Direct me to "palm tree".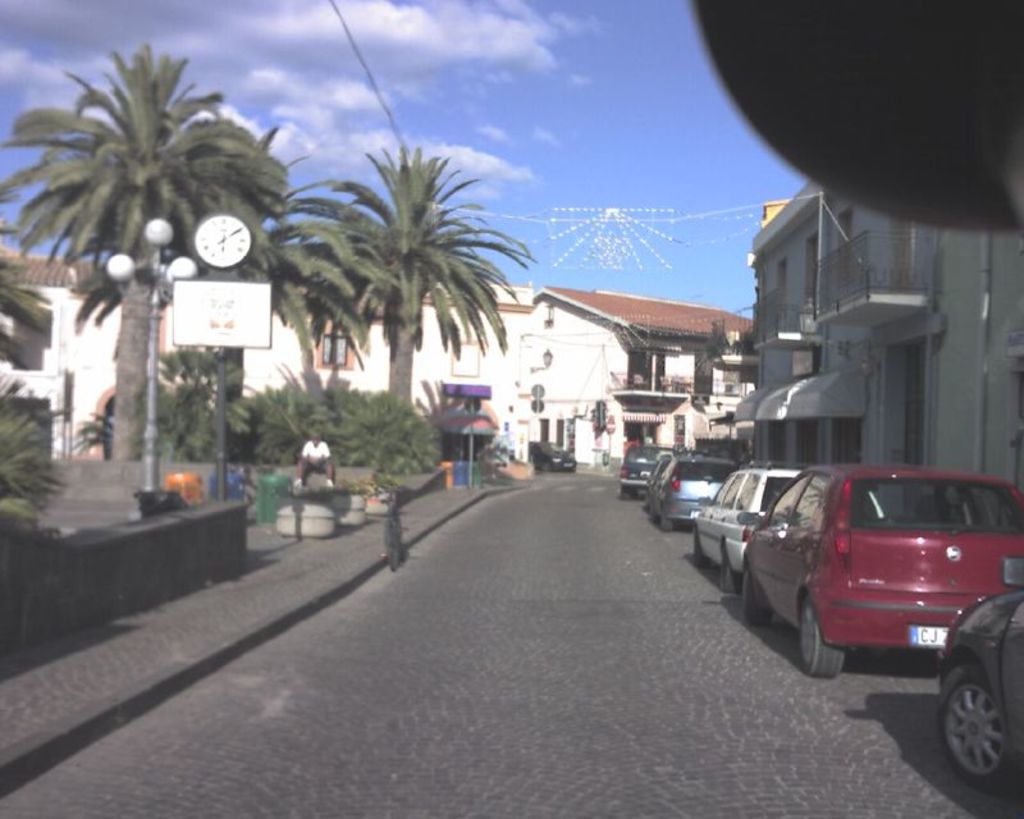
Direction: {"x1": 265, "y1": 145, "x2": 547, "y2": 434}.
